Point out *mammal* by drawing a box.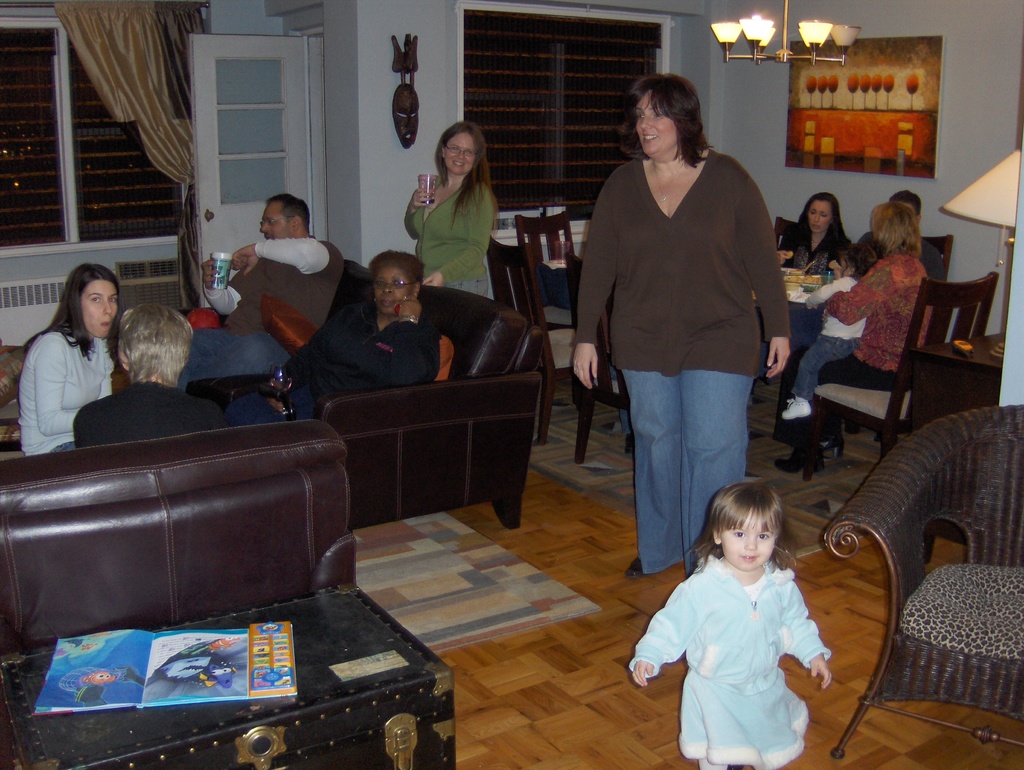
570 75 801 580.
